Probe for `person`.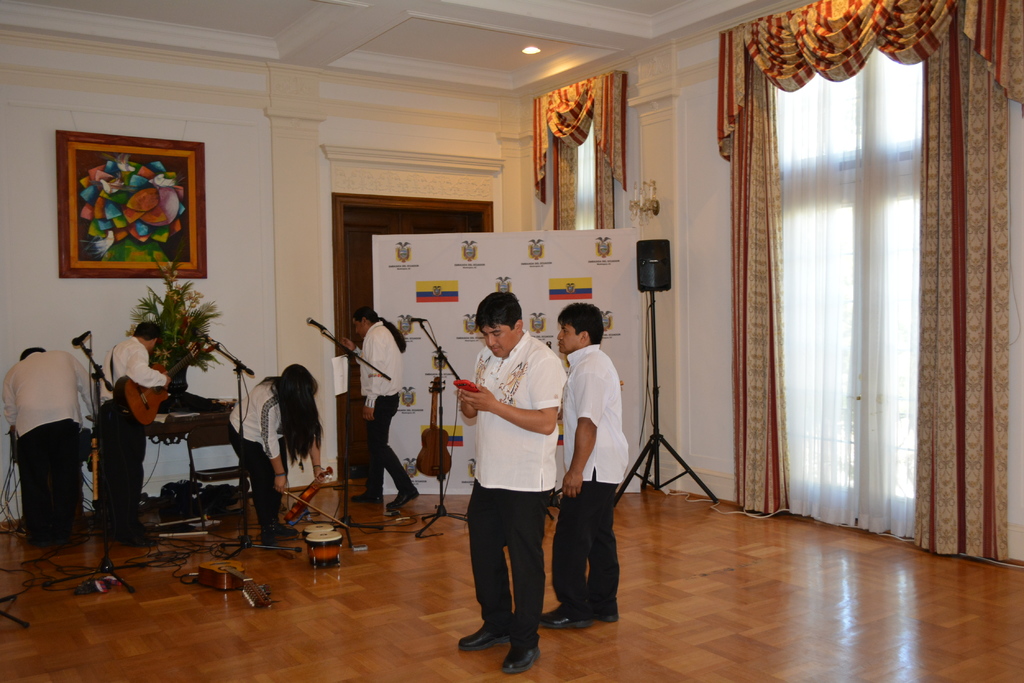
Probe result: x1=98 y1=322 x2=170 y2=547.
